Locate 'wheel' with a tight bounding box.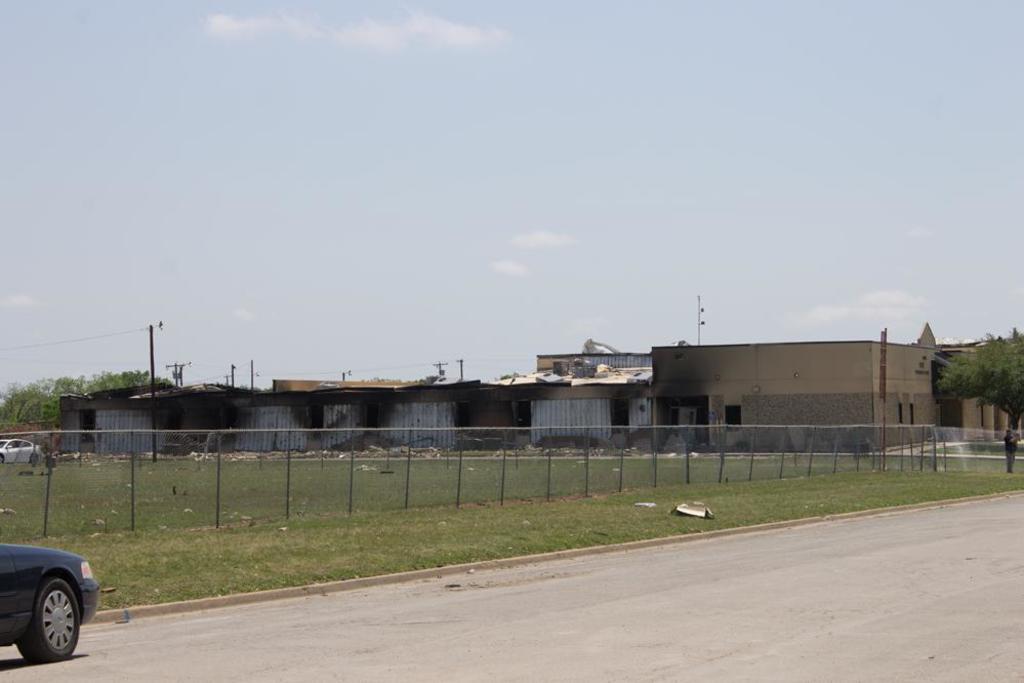
bbox=[13, 572, 77, 671].
